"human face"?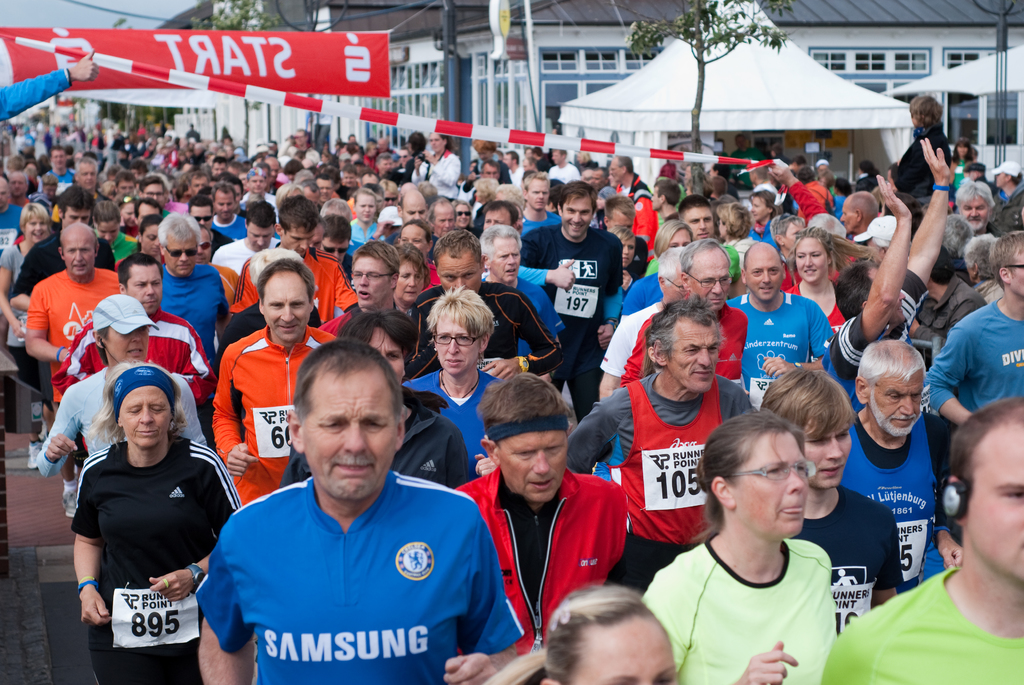
[x1=385, y1=191, x2=399, y2=205]
